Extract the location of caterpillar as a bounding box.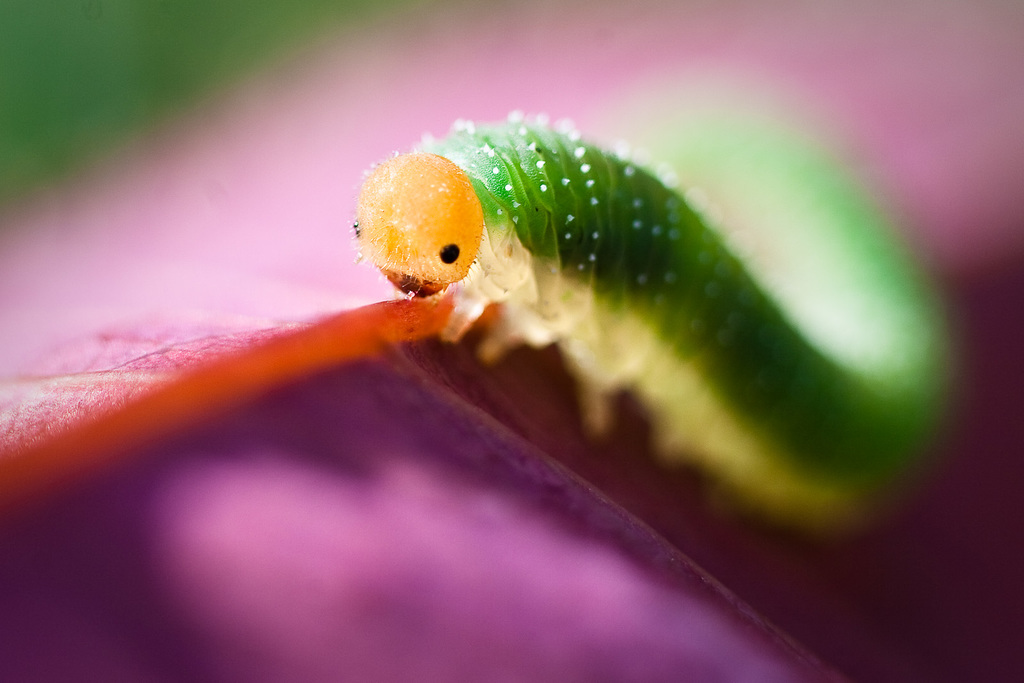
l=357, t=87, r=948, b=513.
